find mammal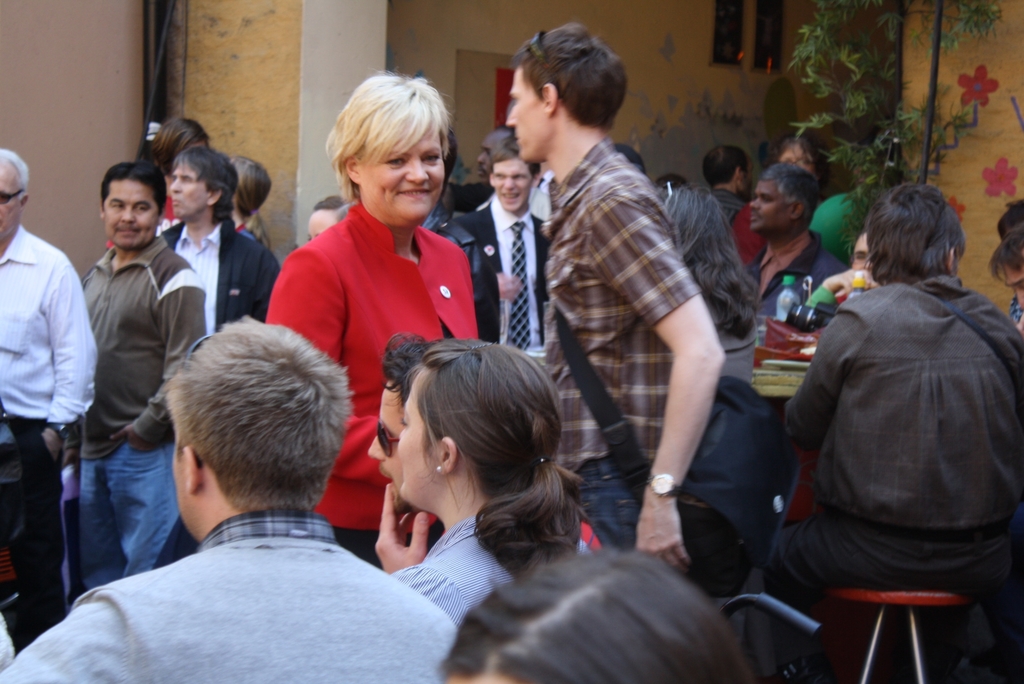
bbox=[434, 537, 755, 683]
